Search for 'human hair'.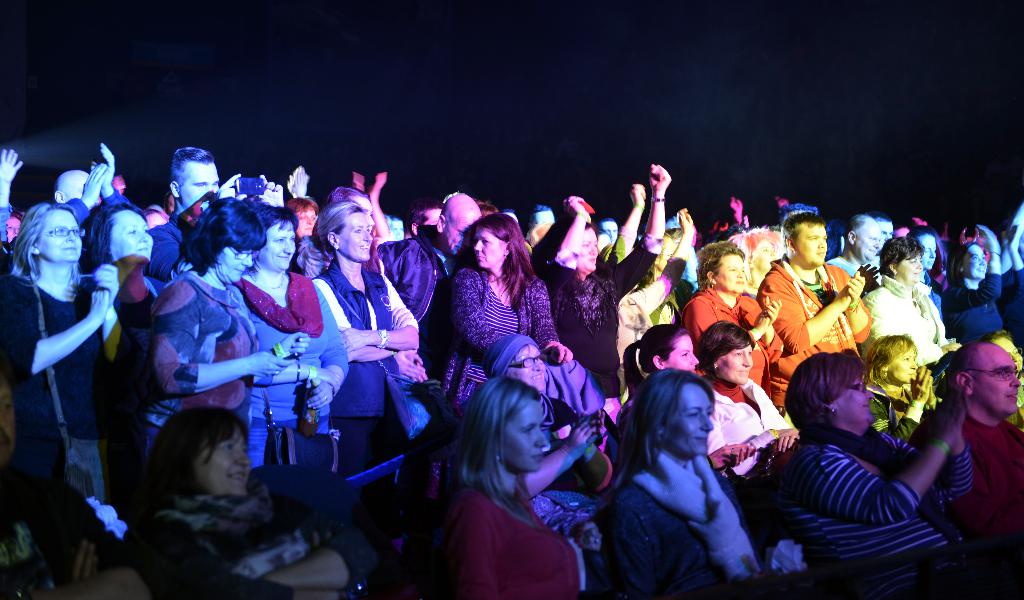
Found at crop(403, 198, 445, 237).
